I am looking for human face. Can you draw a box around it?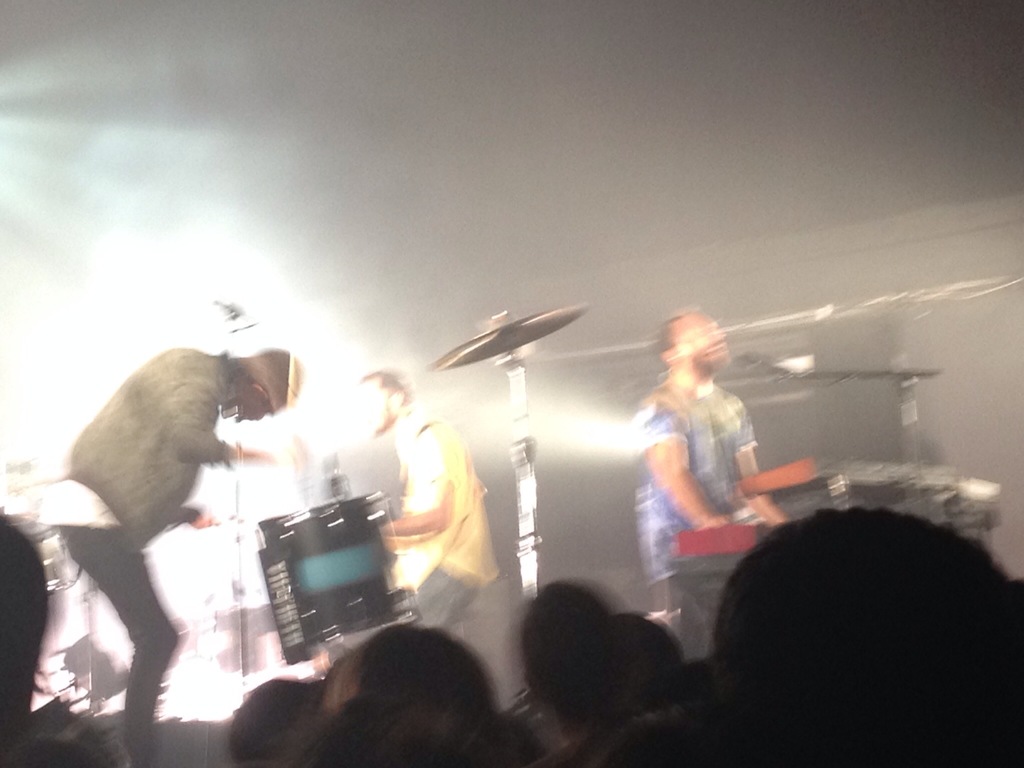
Sure, the bounding box is (360, 384, 390, 431).
